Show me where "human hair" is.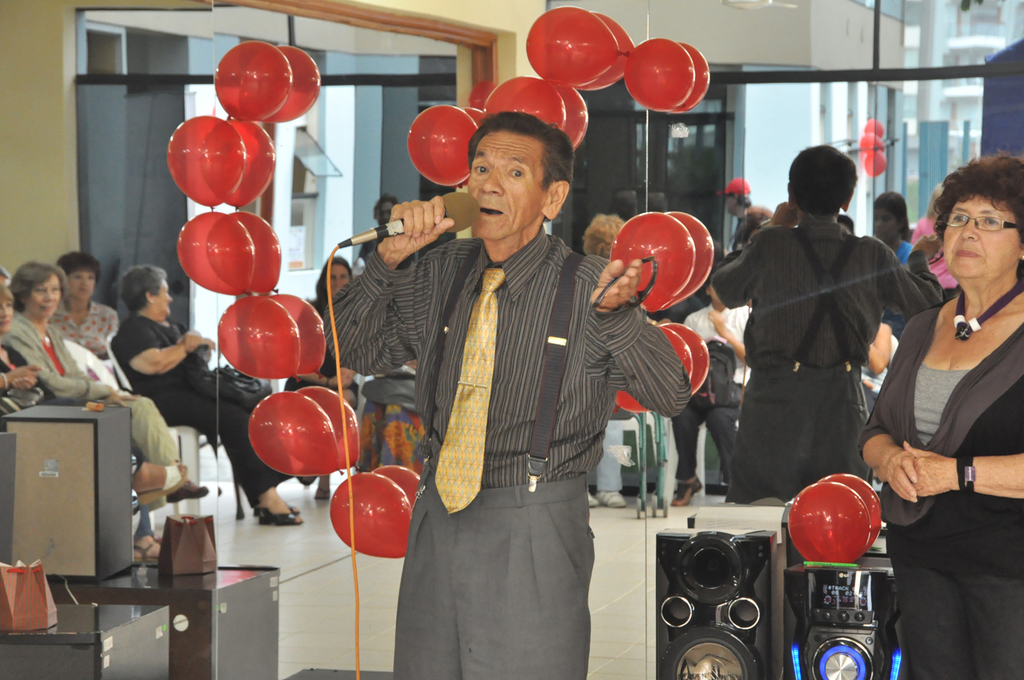
"human hair" is at [left=789, top=145, right=859, bottom=214].
